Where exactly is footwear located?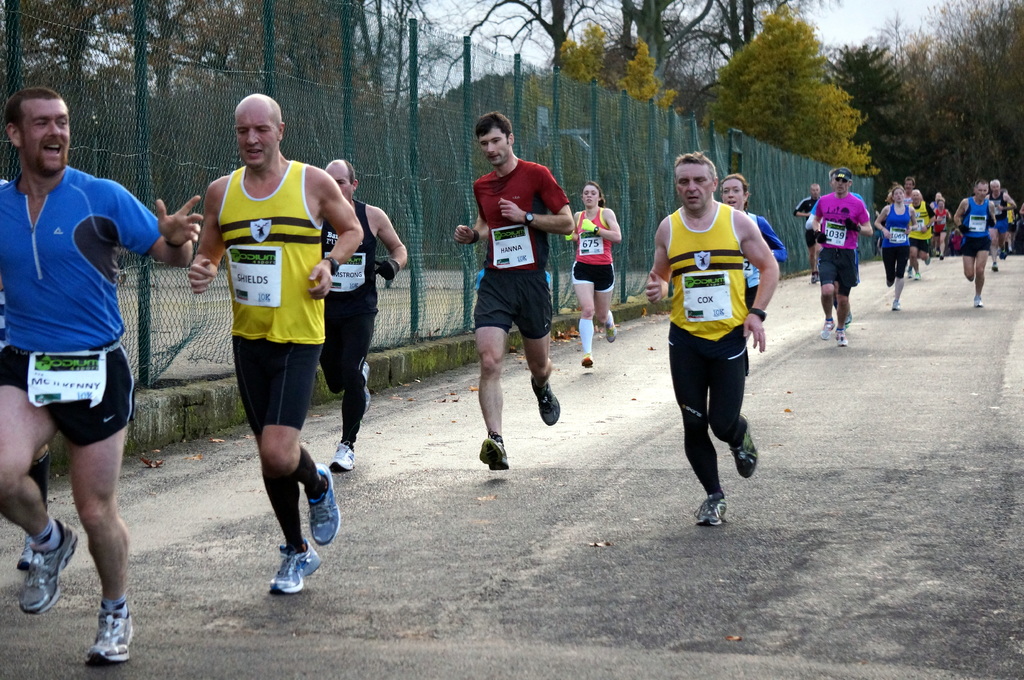
Its bounding box is 891 298 899 310.
